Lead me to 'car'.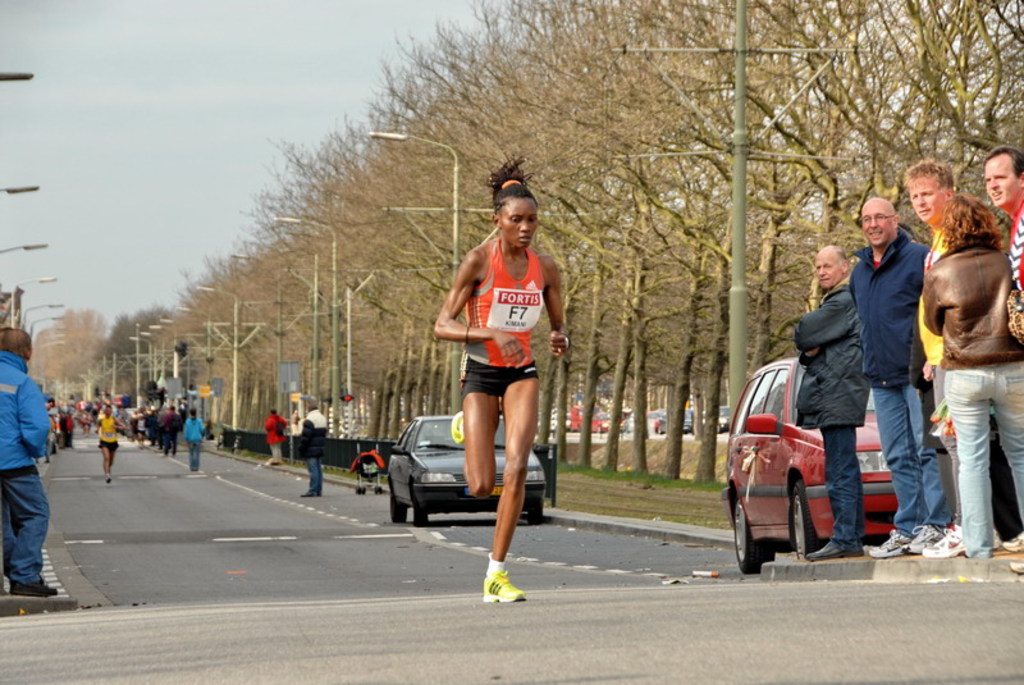
Lead to rect(722, 356, 955, 574).
